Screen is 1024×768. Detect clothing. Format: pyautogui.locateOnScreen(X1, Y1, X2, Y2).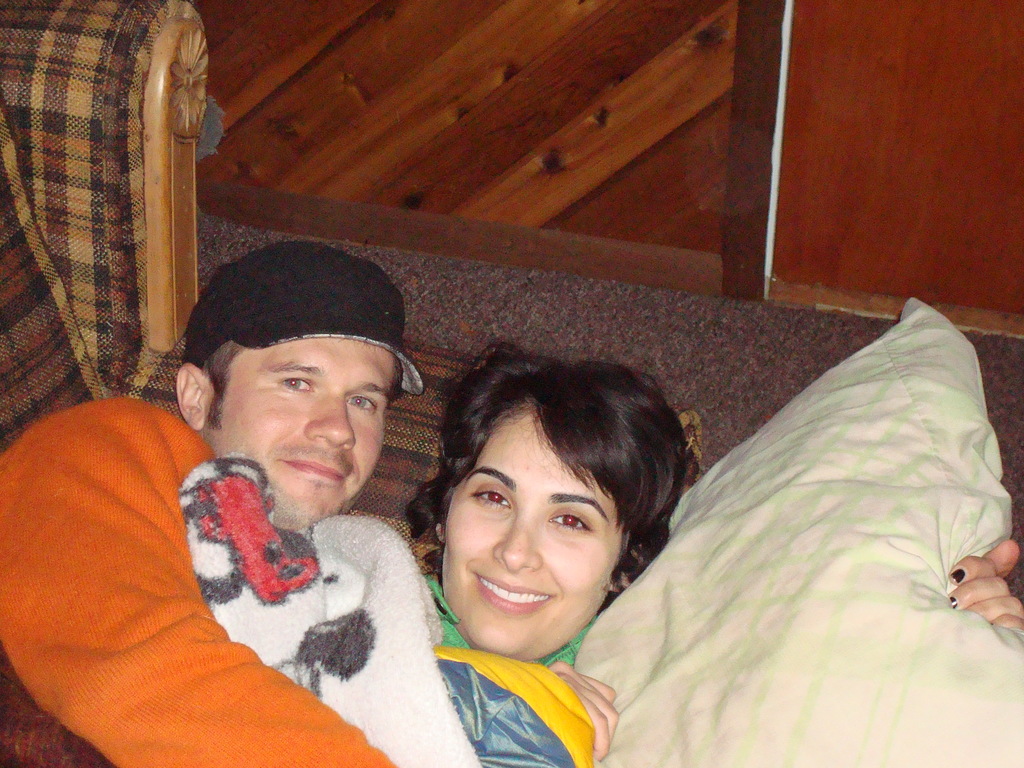
pyautogui.locateOnScreen(0, 394, 669, 767).
